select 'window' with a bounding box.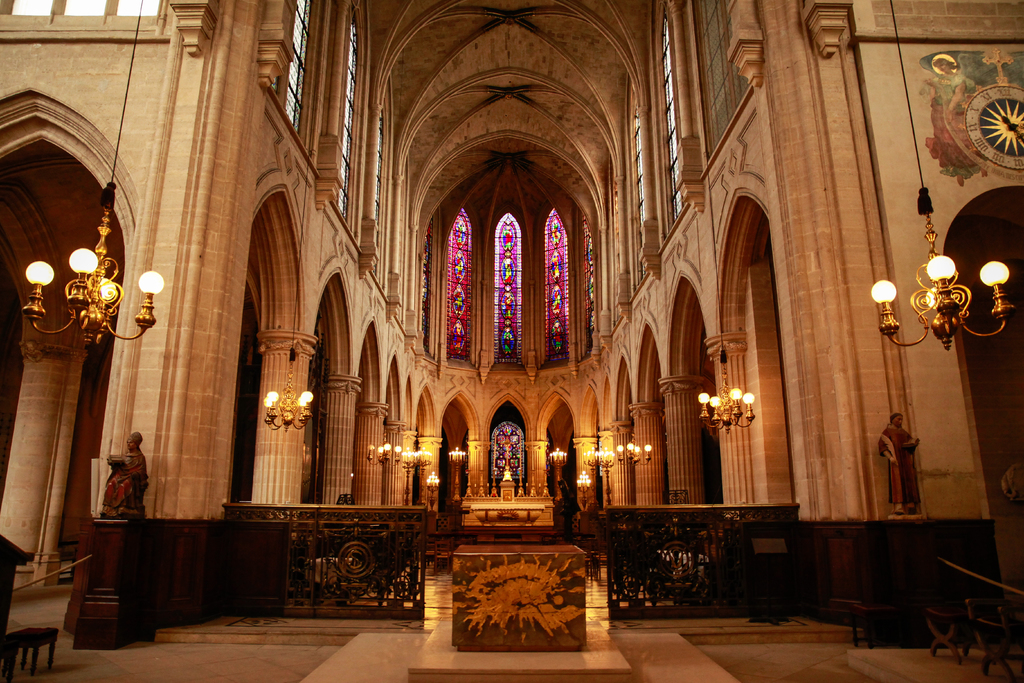
box(374, 116, 388, 226).
